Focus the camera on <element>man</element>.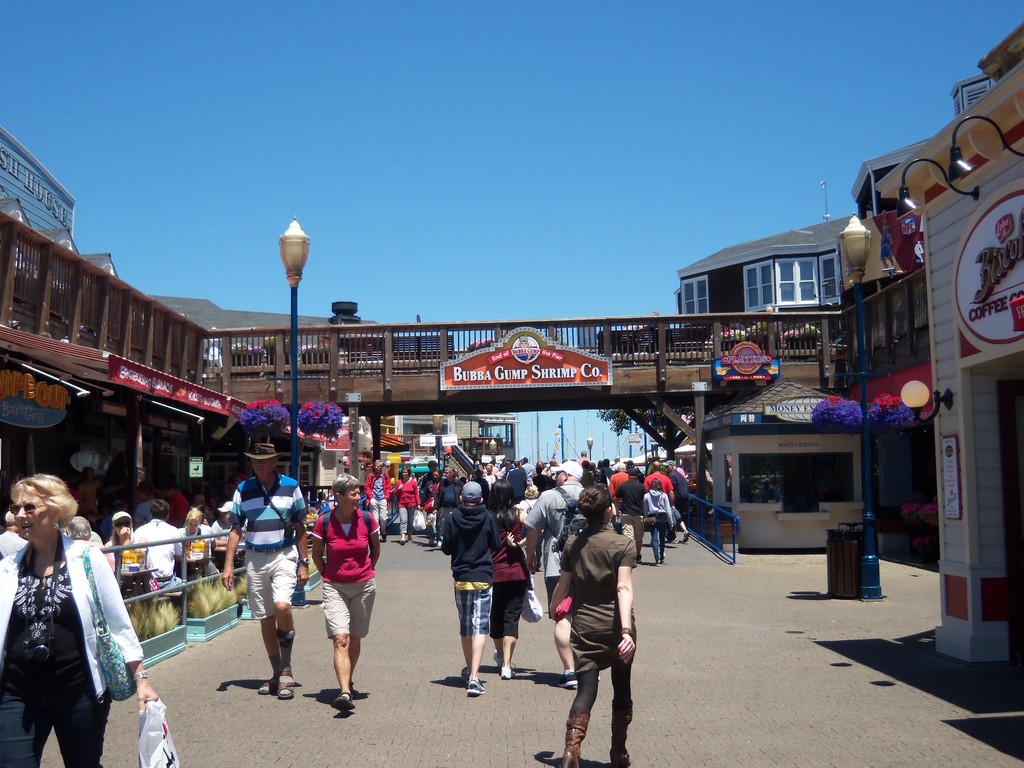
Focus region: box(646, 460, 675, 505).
